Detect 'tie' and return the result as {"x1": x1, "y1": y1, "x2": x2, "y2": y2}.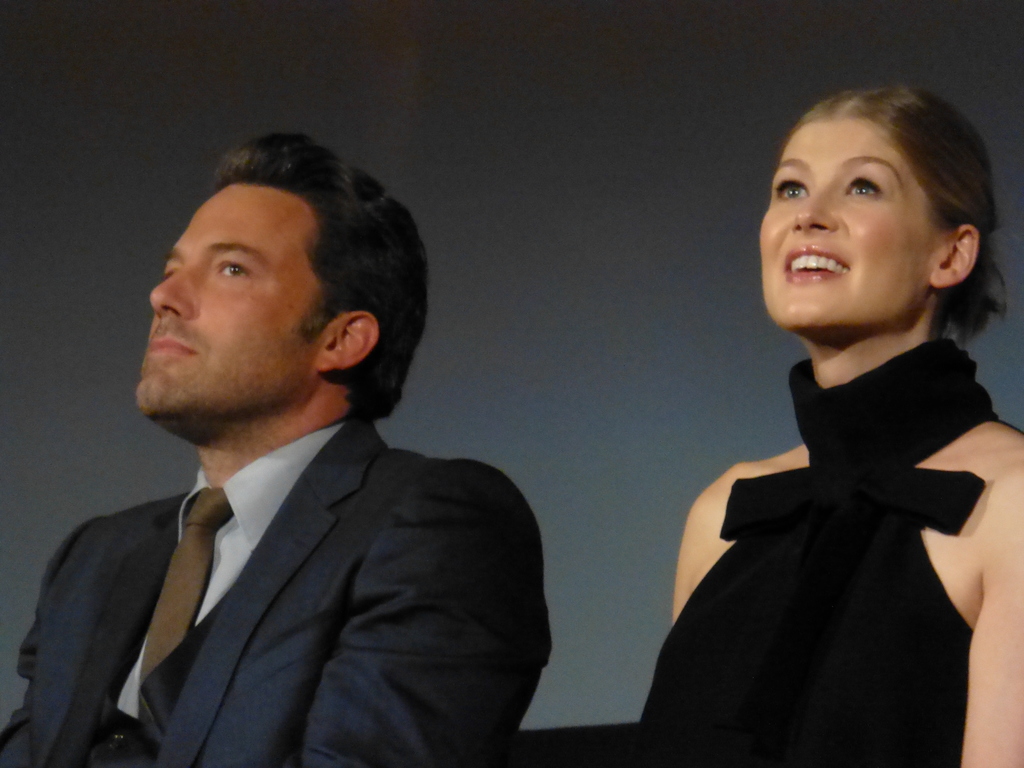
{"x1": 136, "y1": 477, "x2": 233, "y2": 730}.
